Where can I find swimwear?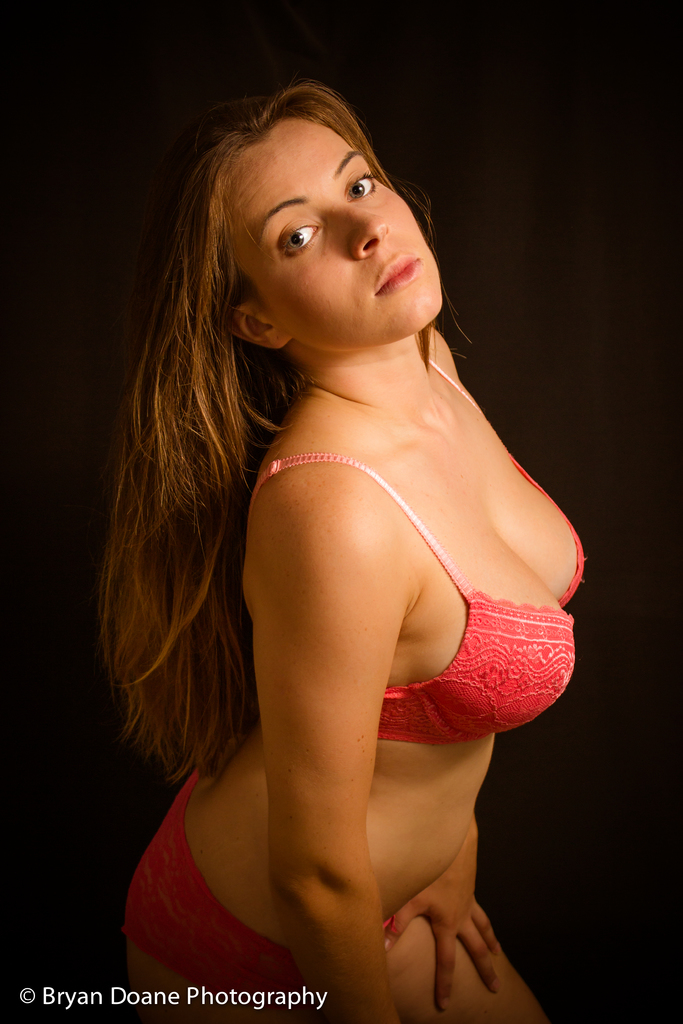
You can find it at {"left": 248, "top": 453, "right": 586, "bottom": 751}.
